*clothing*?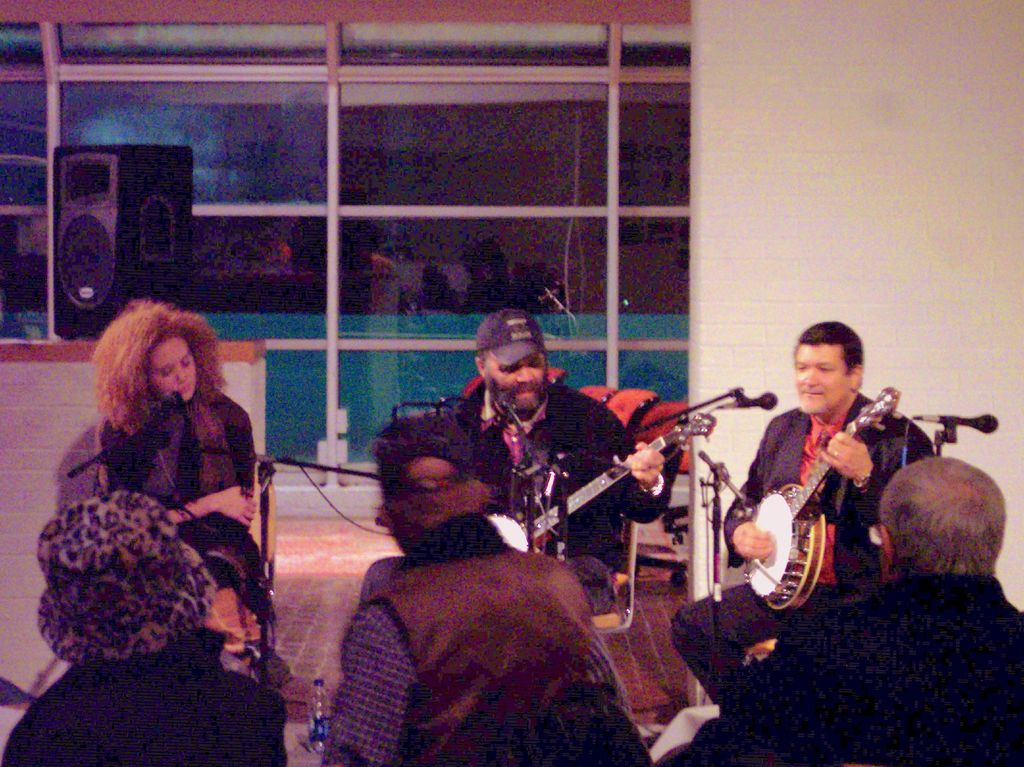
bbox=[359, 377, 668, 618]
